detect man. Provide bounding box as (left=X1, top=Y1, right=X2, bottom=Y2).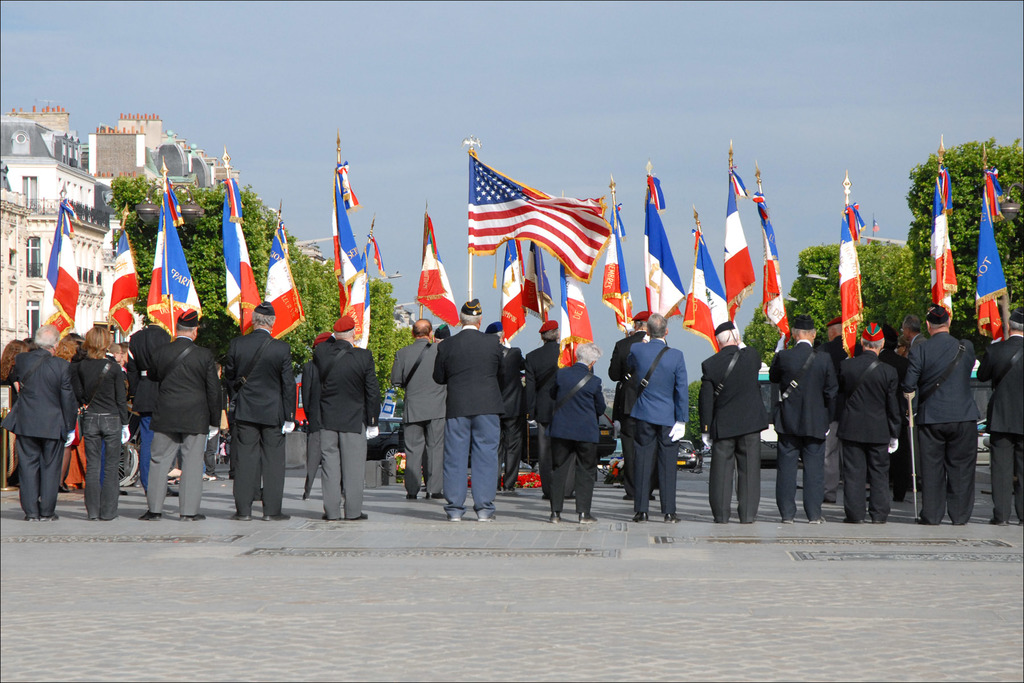
(left=300, top=331, right=344, bottom=499).
